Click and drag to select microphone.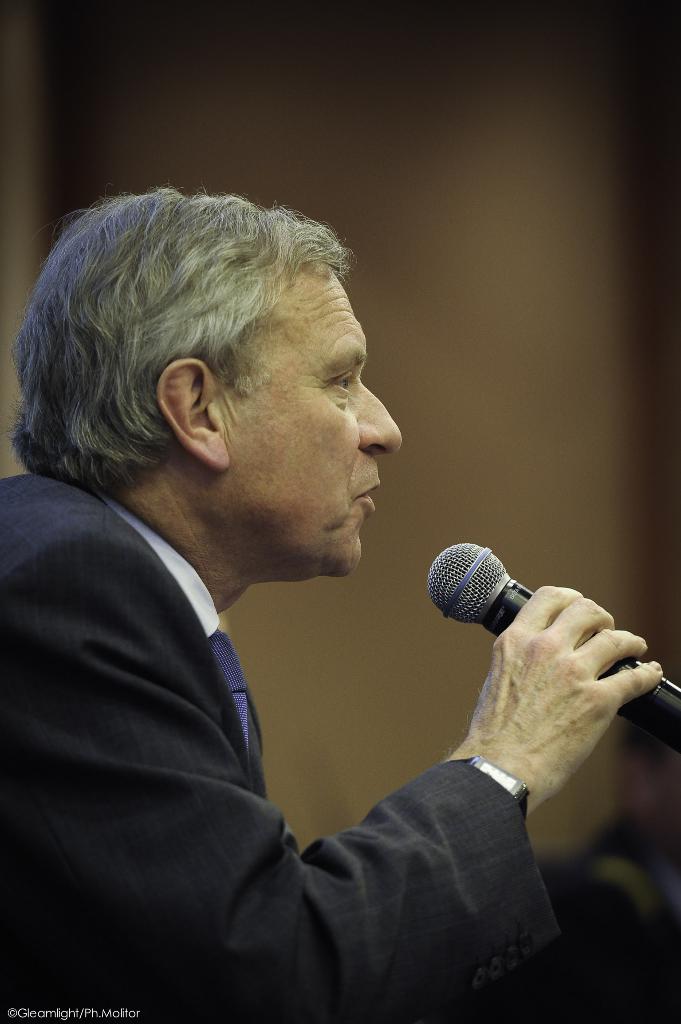
Selection: 429:541:536:644.
